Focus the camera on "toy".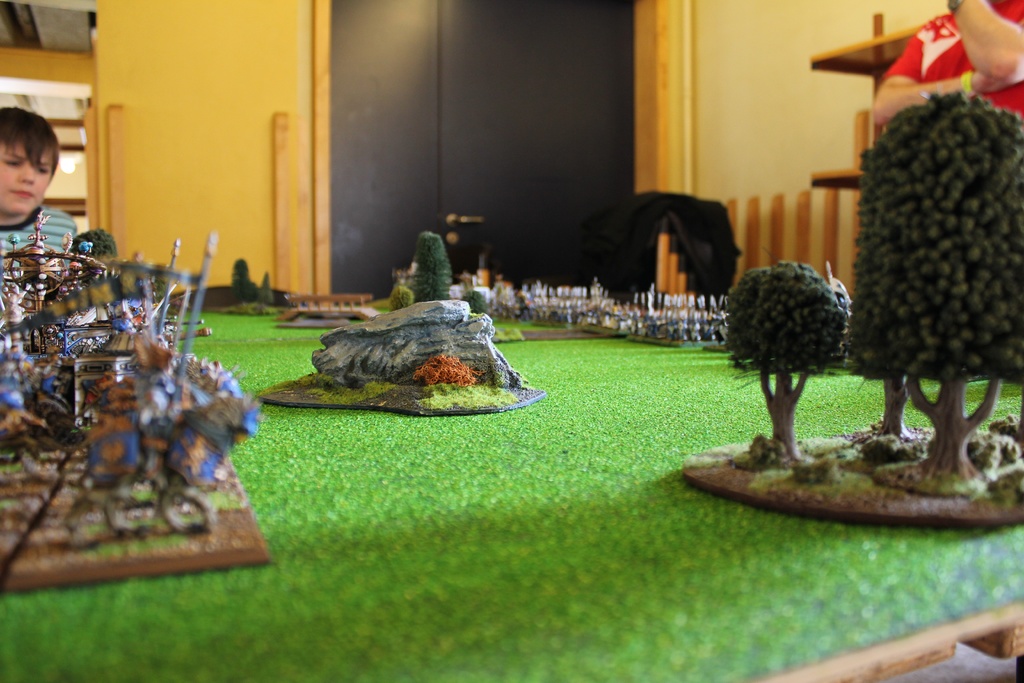
Focus region: x1=718 y1=260 x2=852 y2=469.
